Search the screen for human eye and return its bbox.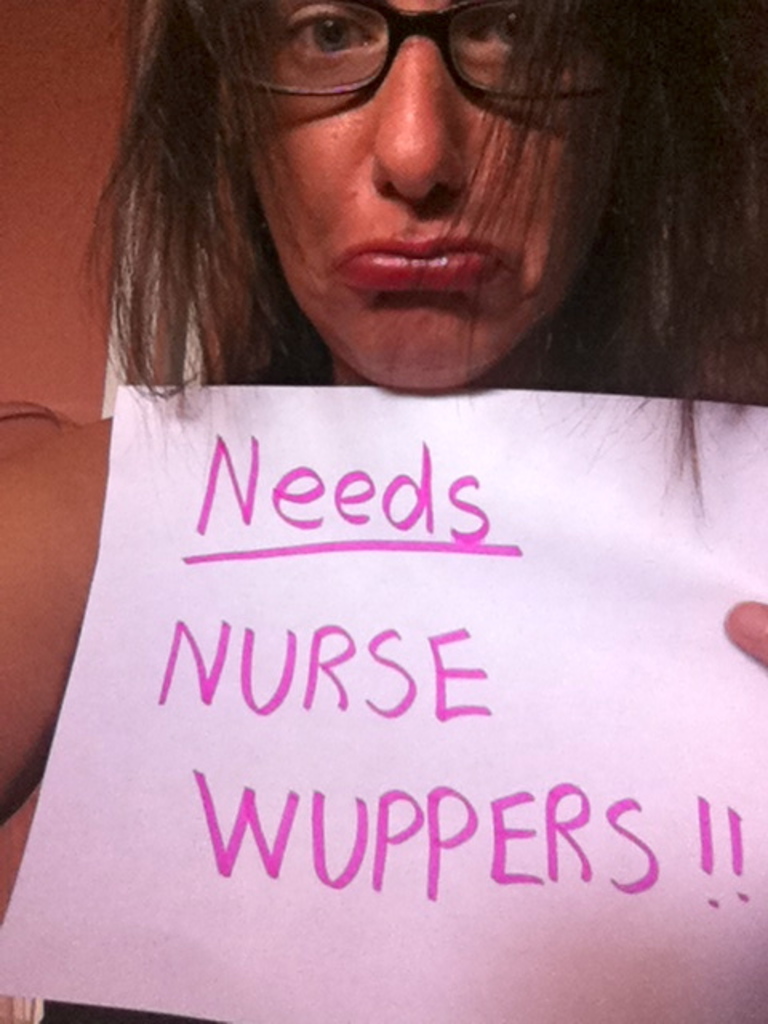
Found: pyautogui.locateOnScreen(275, 0, 390, 62).
